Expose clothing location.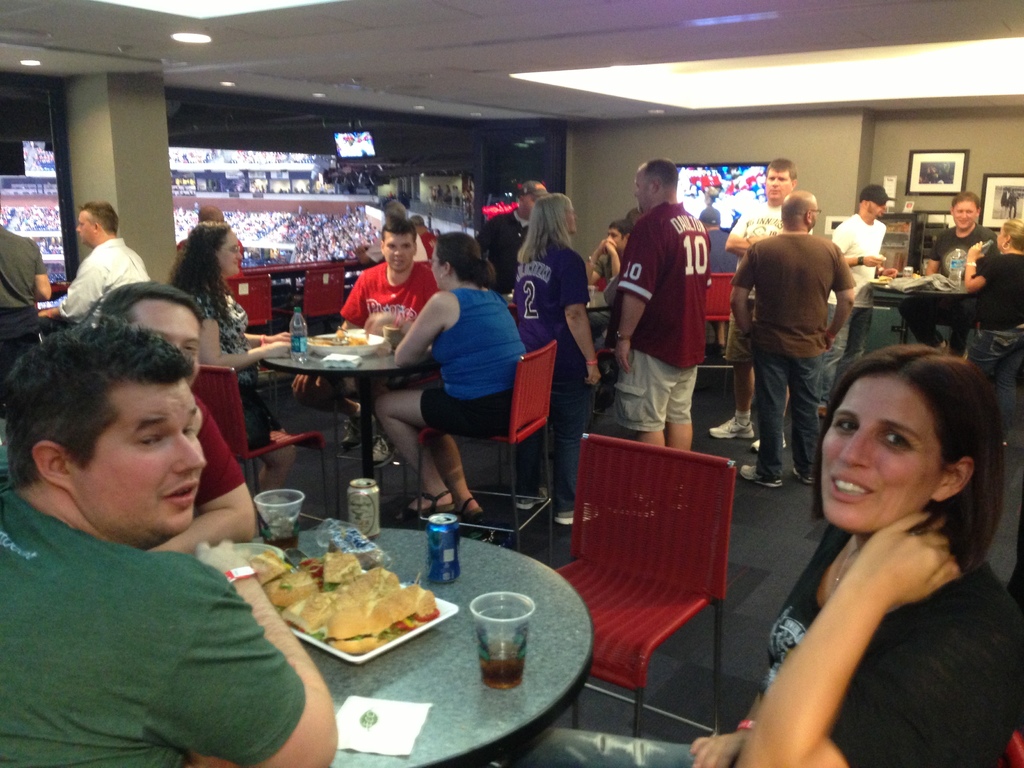
Exposed at detection(10, 468, 302, 758).
